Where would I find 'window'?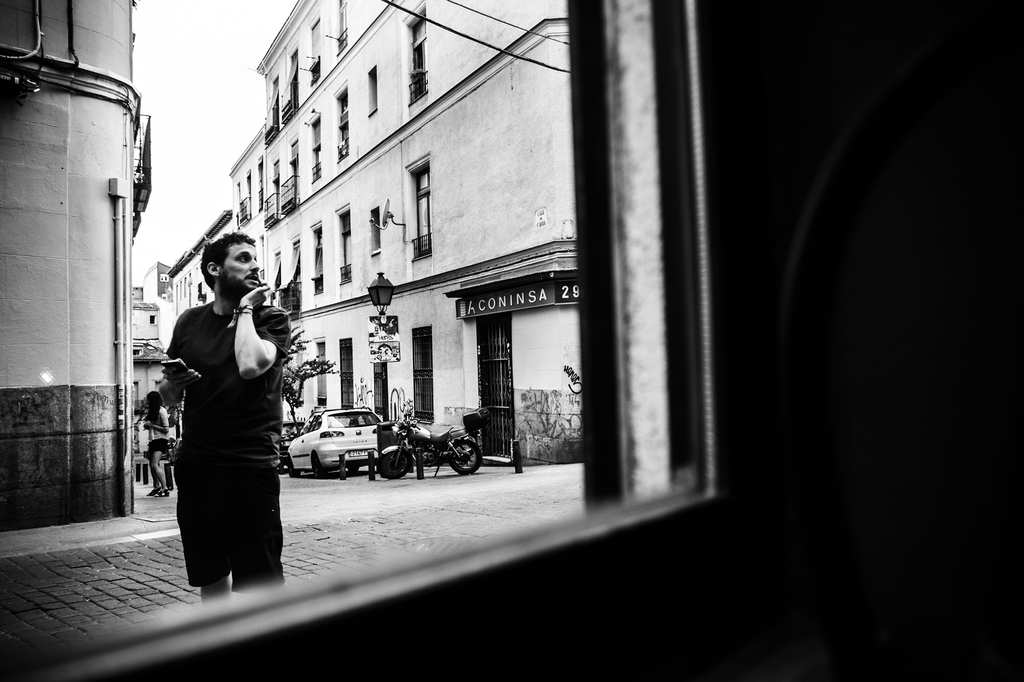
At 341/333/356/410.
